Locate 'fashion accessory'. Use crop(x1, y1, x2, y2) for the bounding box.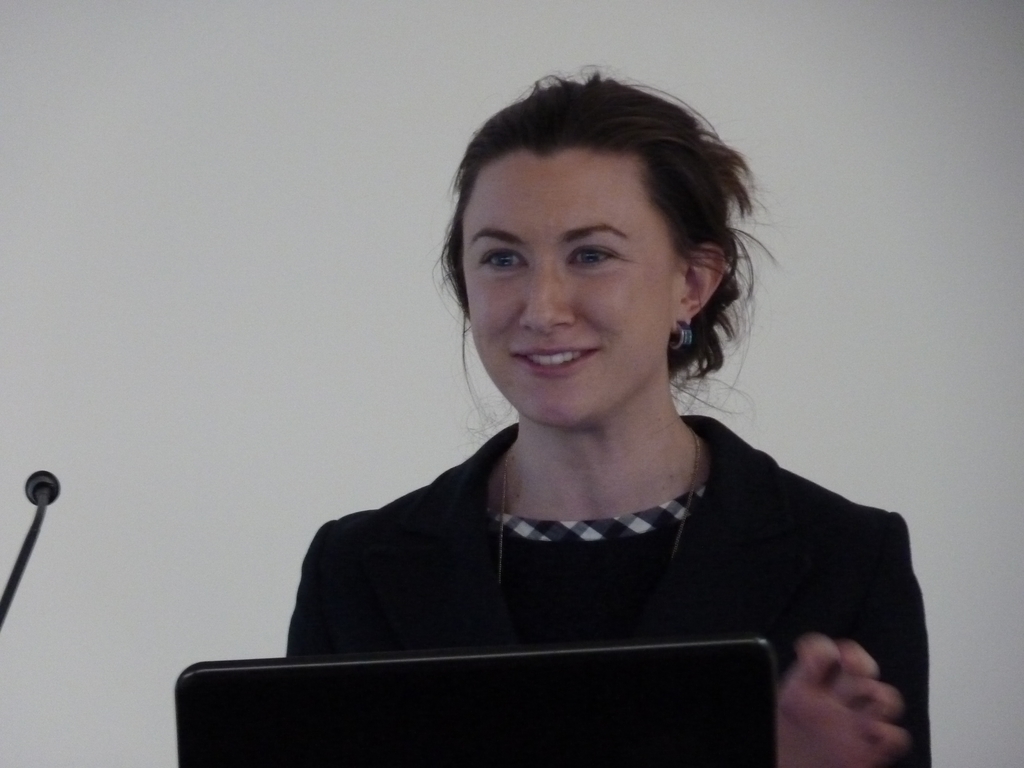
crop(499, 423, 705, 586).
